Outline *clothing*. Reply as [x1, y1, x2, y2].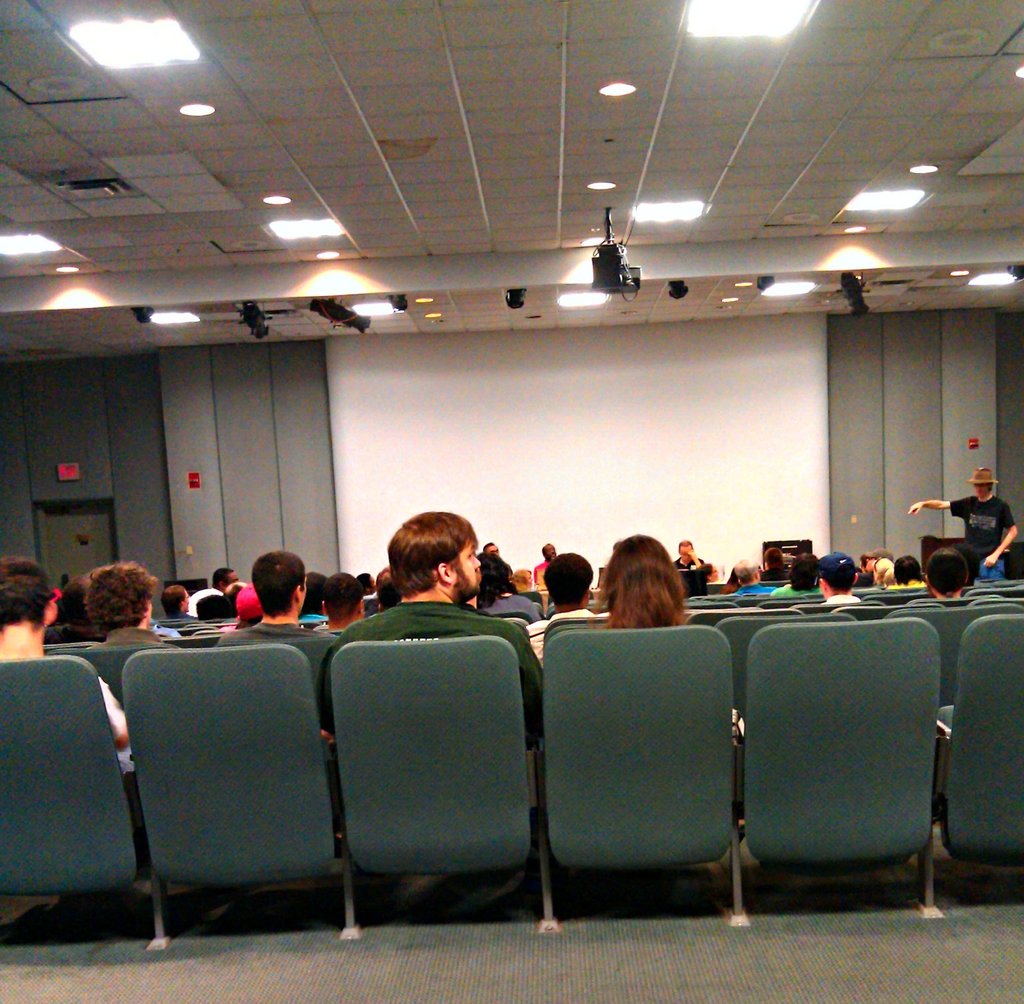
[529, 562, 548, 589].
